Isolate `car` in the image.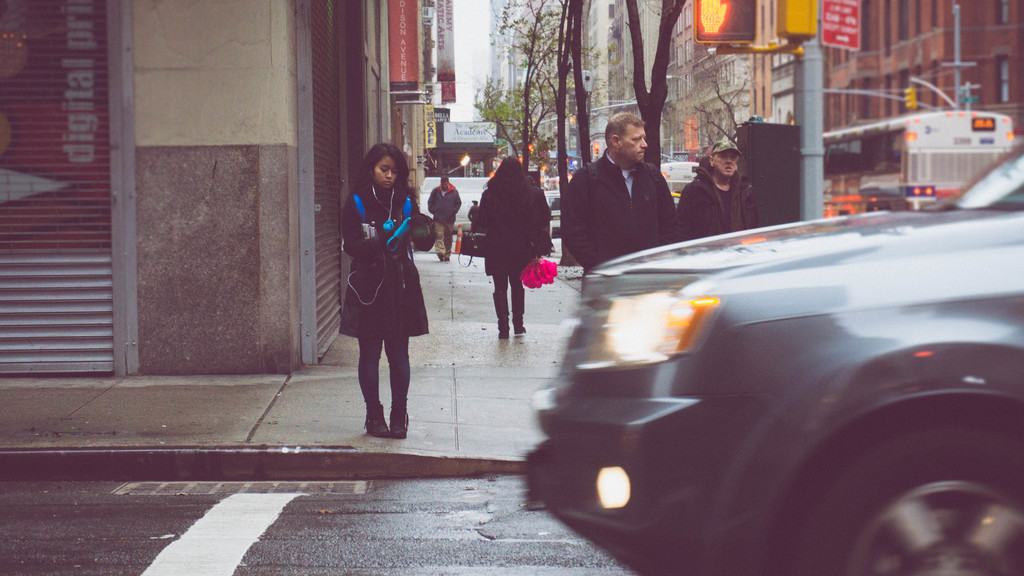
Isolated region: bbox(546, 194, 560, 235).
